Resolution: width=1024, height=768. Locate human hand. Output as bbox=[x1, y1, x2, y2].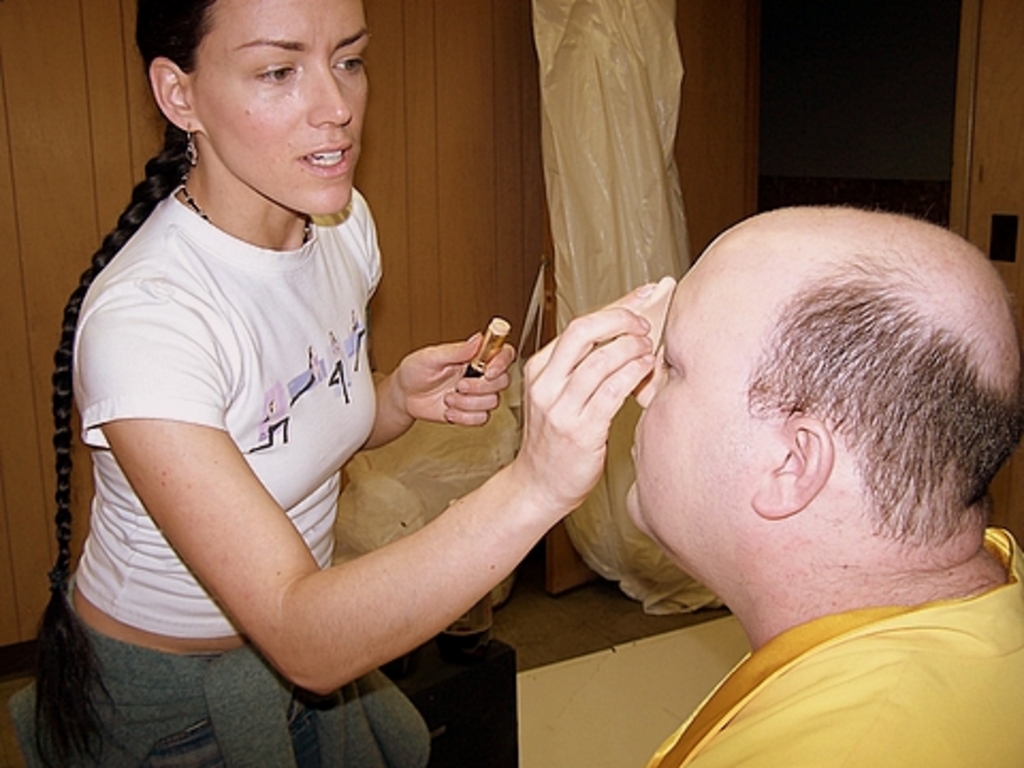
bbox=[518, 282, 655, 512].
